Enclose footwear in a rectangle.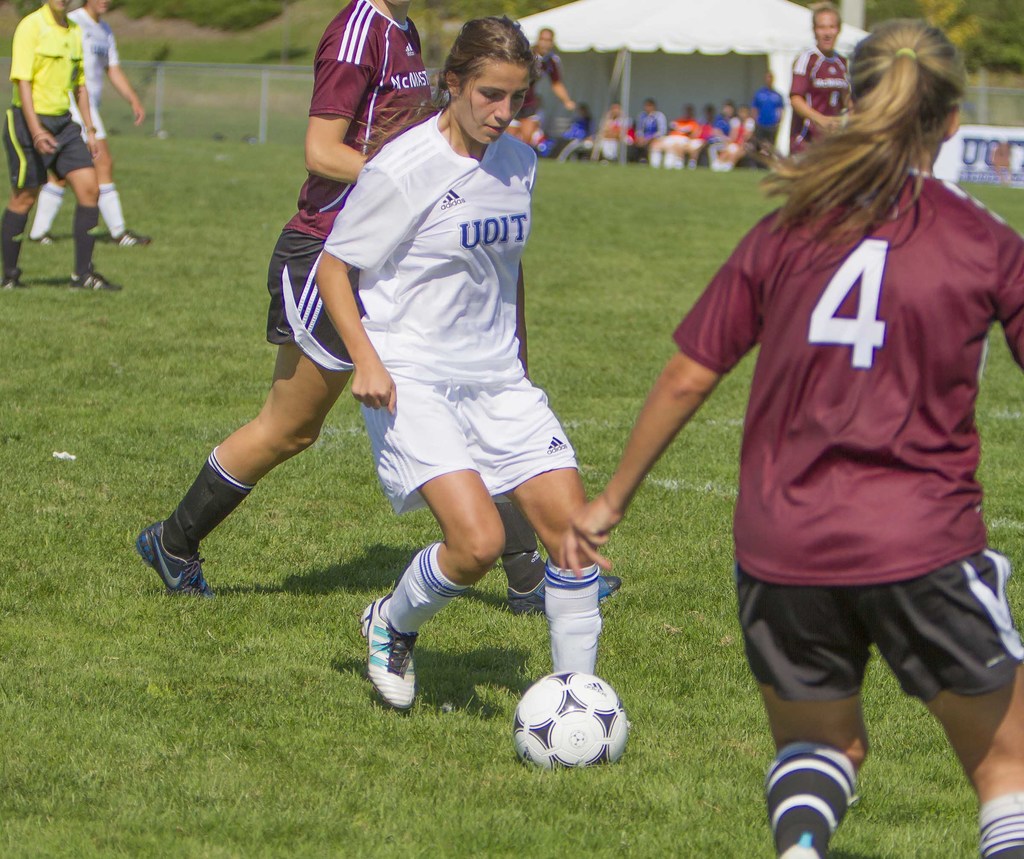
left=112, top=229, right=150, bottom=245.
